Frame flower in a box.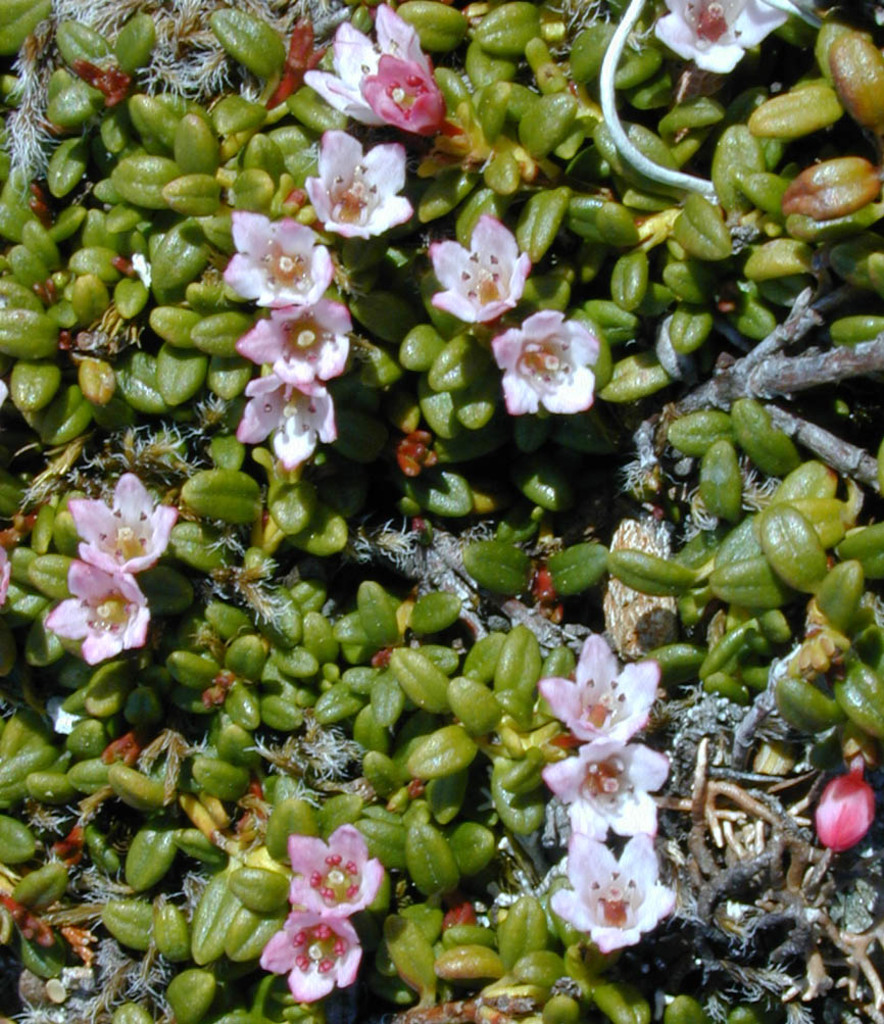
(x1=554, y1=835, x2=675, y2=950).
